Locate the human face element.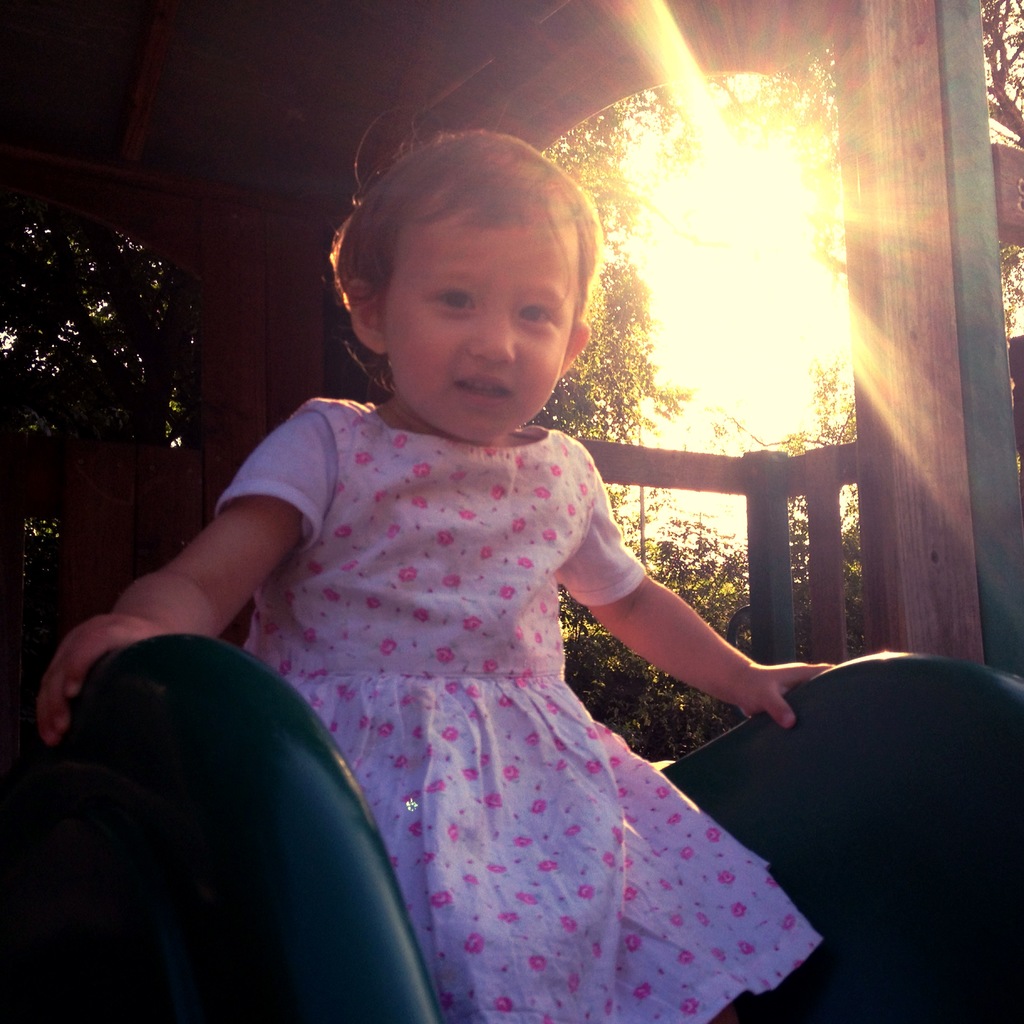
Element bbox: 378, 180, 582, 440.
